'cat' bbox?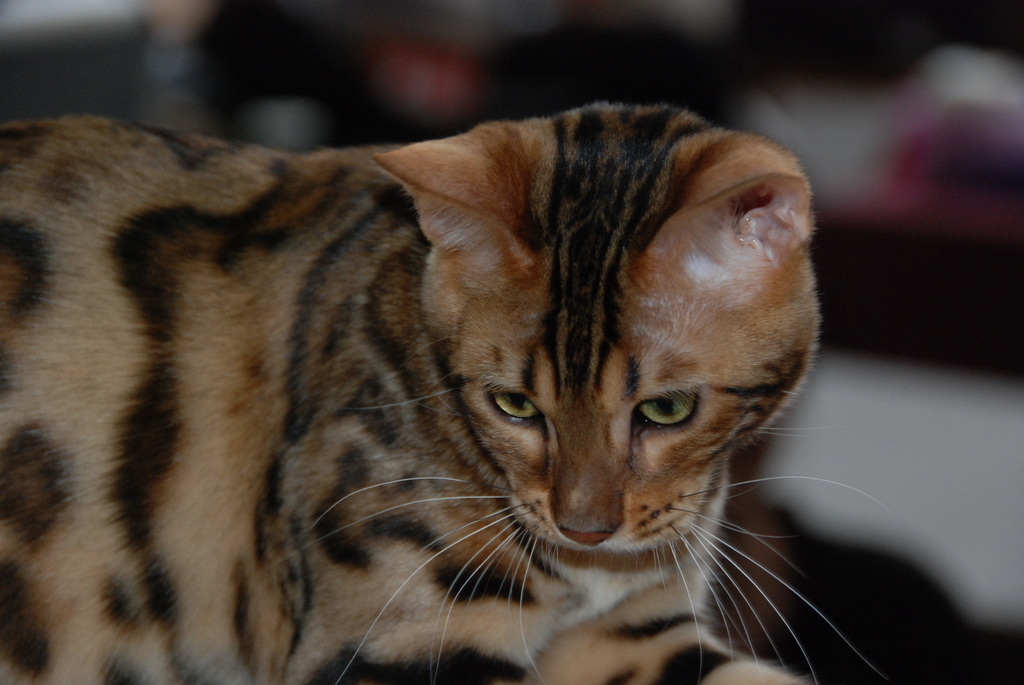
box=[0, 98, 892, 684]
